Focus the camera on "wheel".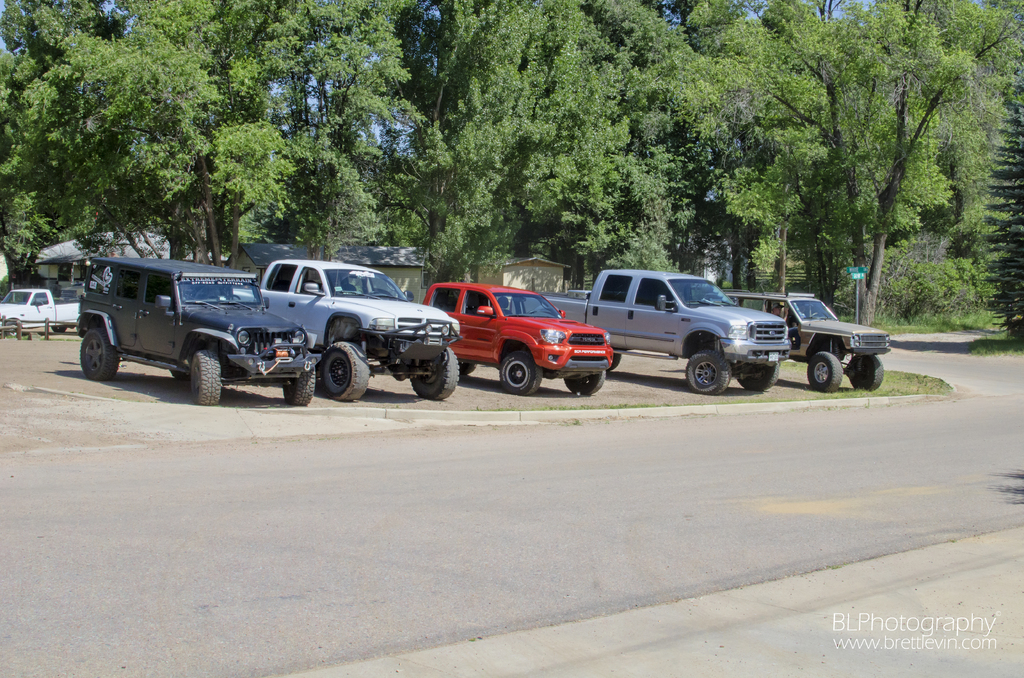
Focus region: [left=847, top=353, right=884, bottom=392].
